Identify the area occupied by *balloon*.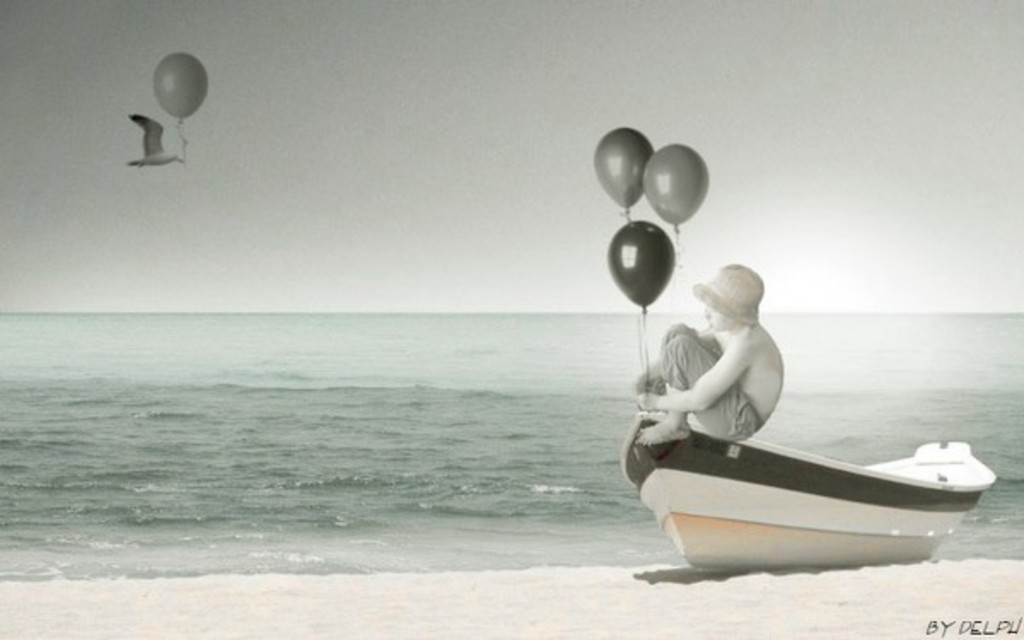
Area: detection(611, 218, 674, 312).
